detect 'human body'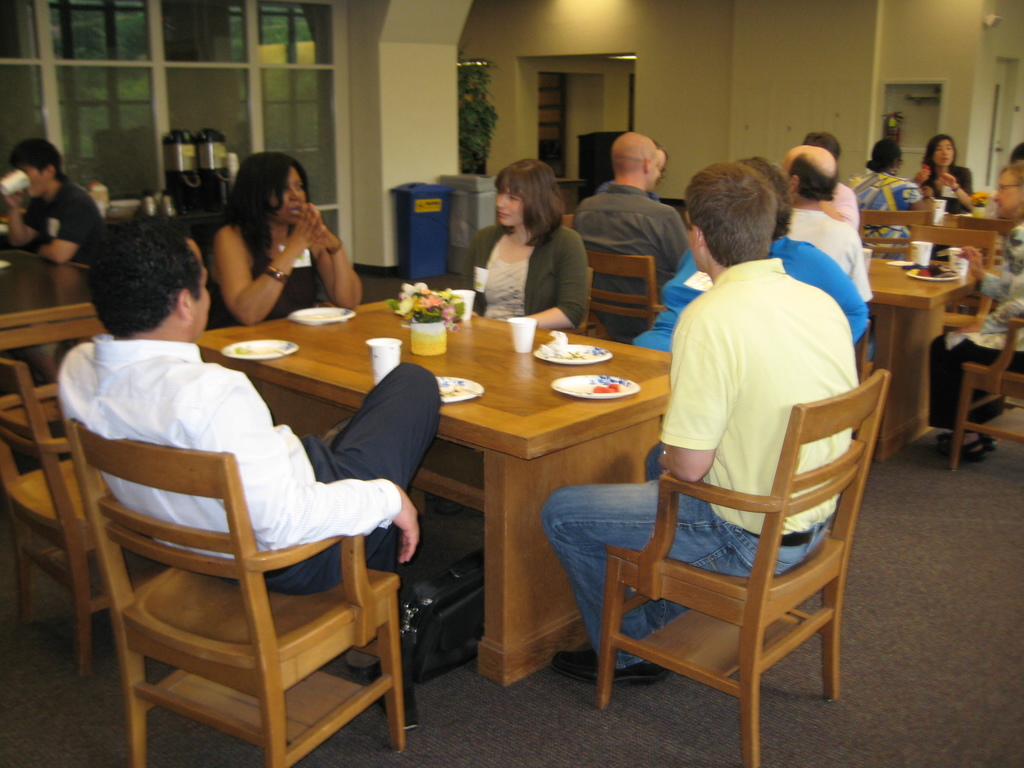
[left=192, top=157, right=365, bottom=320]
